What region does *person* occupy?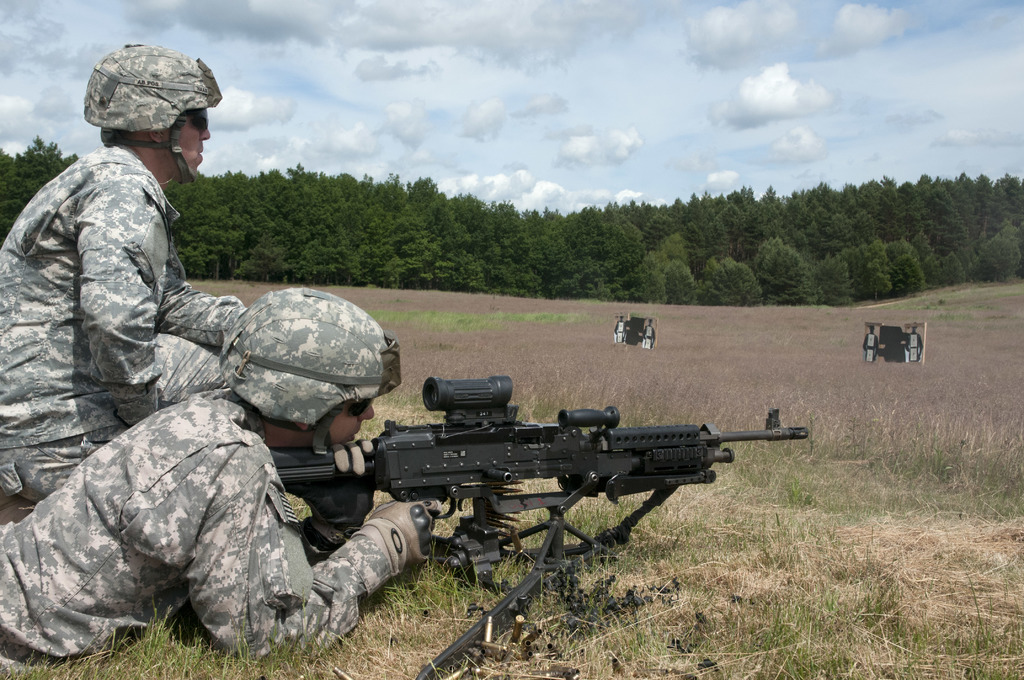
x1=0 y1=285 x2=438 y2=679.
